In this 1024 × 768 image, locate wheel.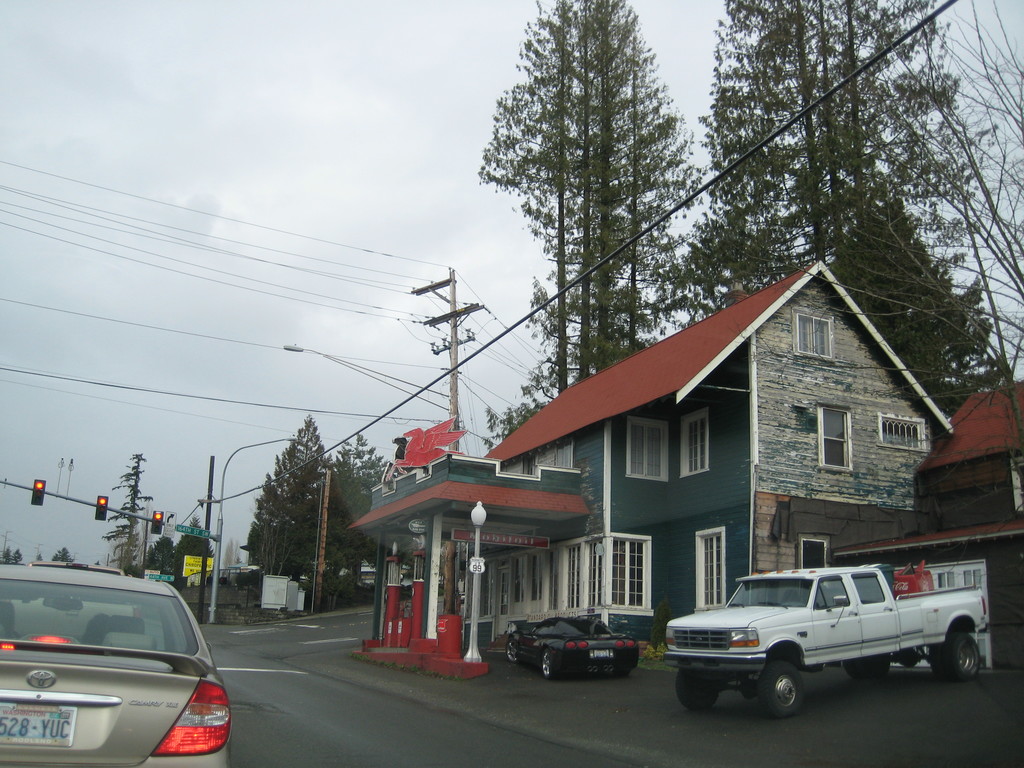
Bounding box: {"left": 612, "top": 671, "right": 629, "bottom": 680}.
